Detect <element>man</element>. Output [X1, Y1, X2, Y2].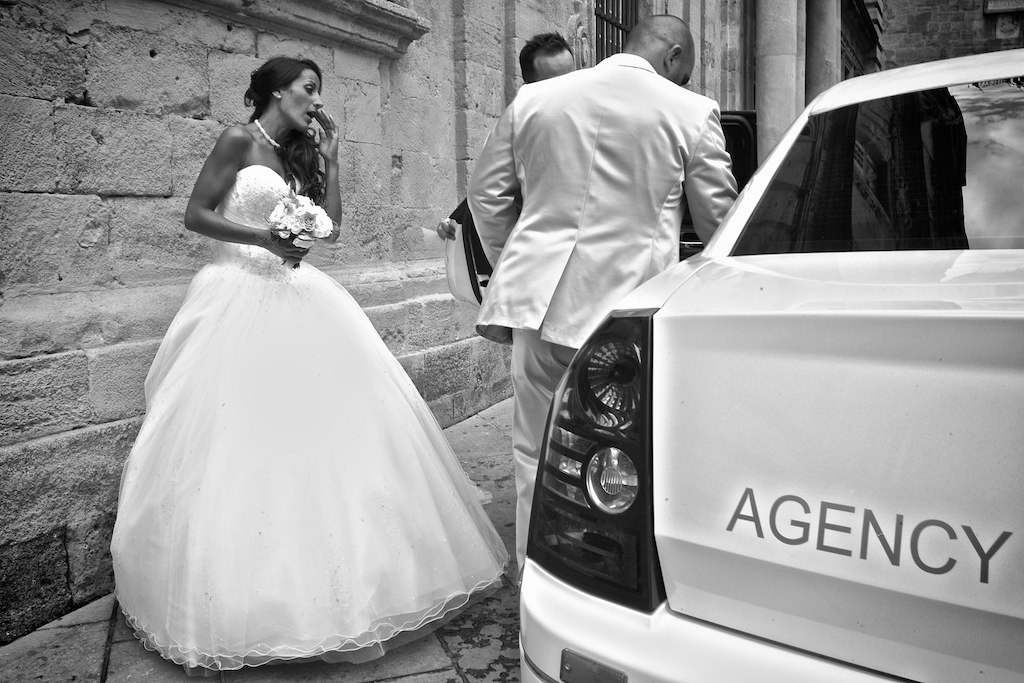
[466, 16, 737, 580].
